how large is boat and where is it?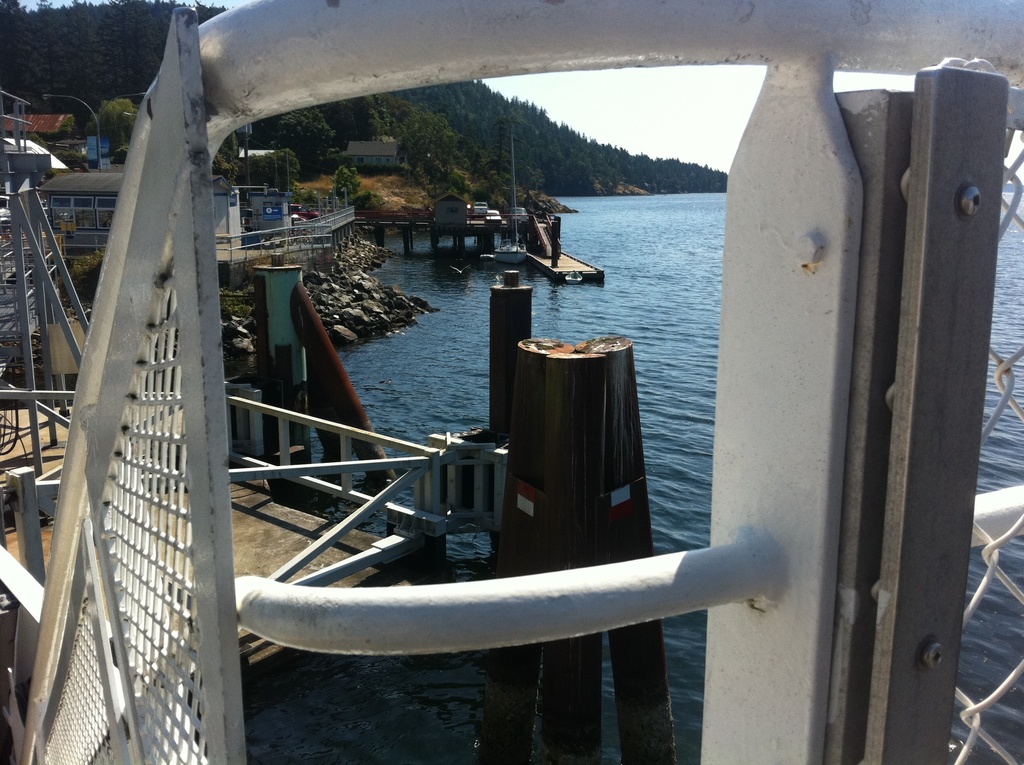
Bounding box: [x1=561, y1=269, x2=584, y2=285].
